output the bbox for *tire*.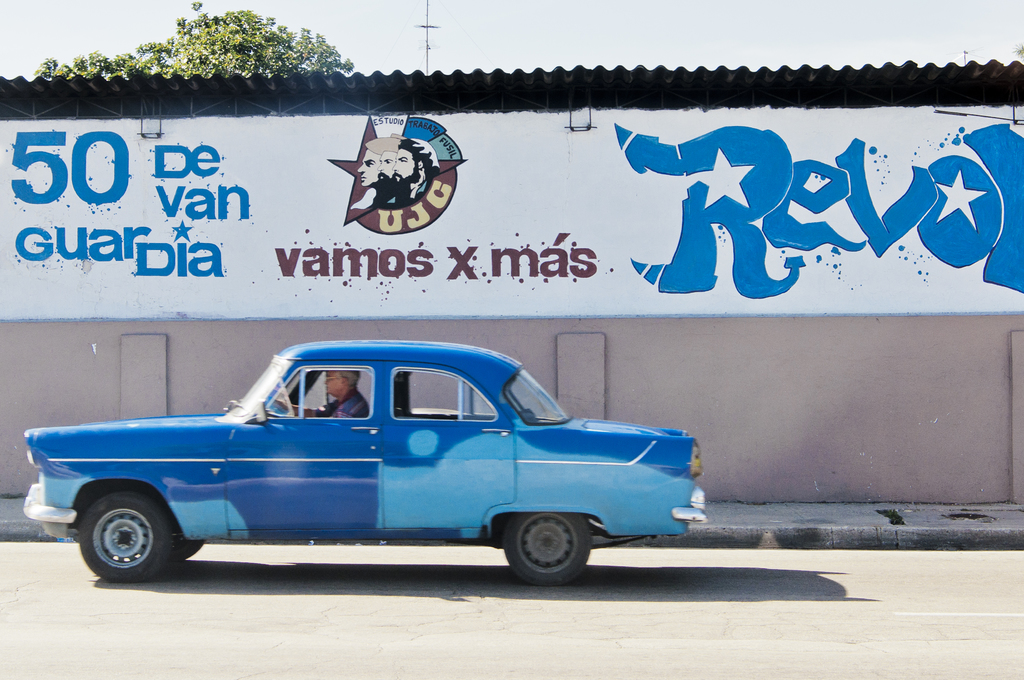
494:515:598:590.
